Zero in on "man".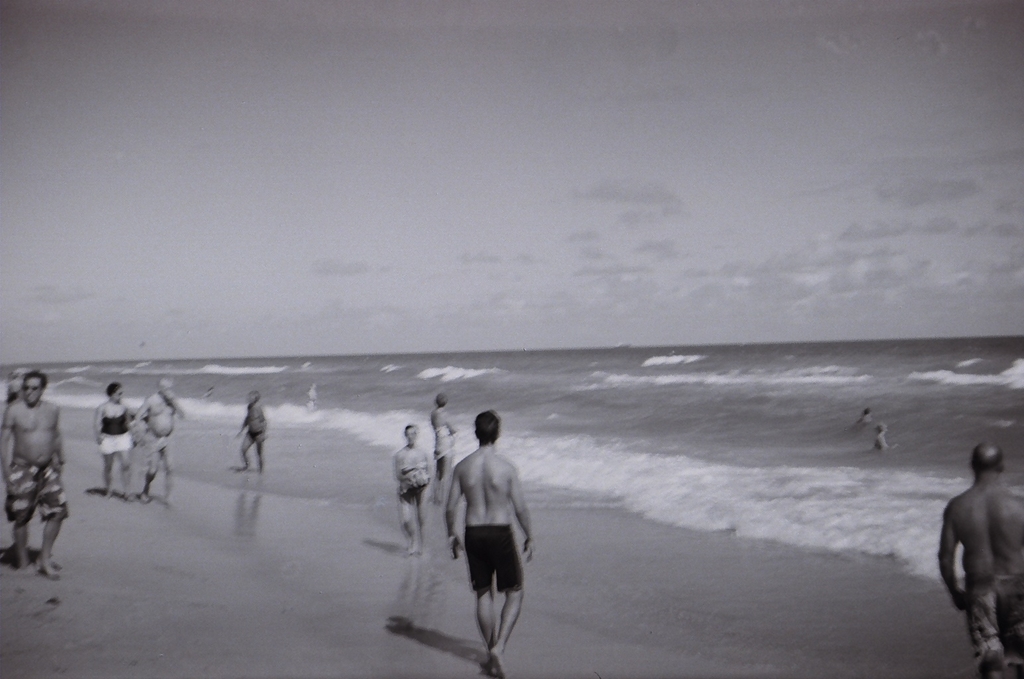
Zeroed in: {"x1": 0, "y1": 367, "x2": 64, "y2": 582}.
